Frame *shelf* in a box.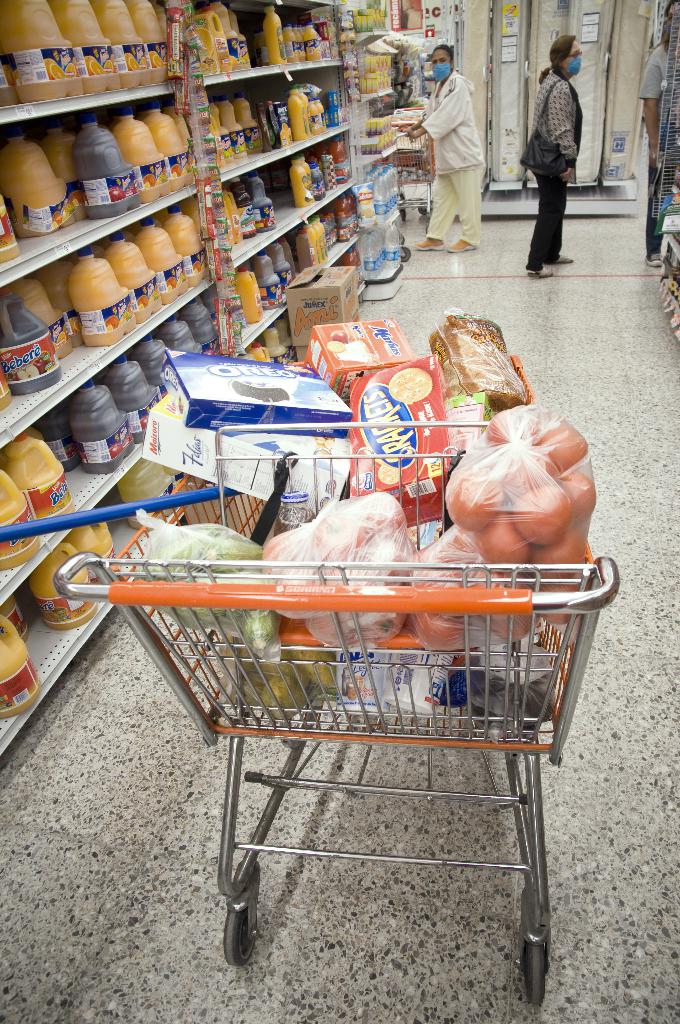
[left=0, top=0, right=357, bottom=756].
